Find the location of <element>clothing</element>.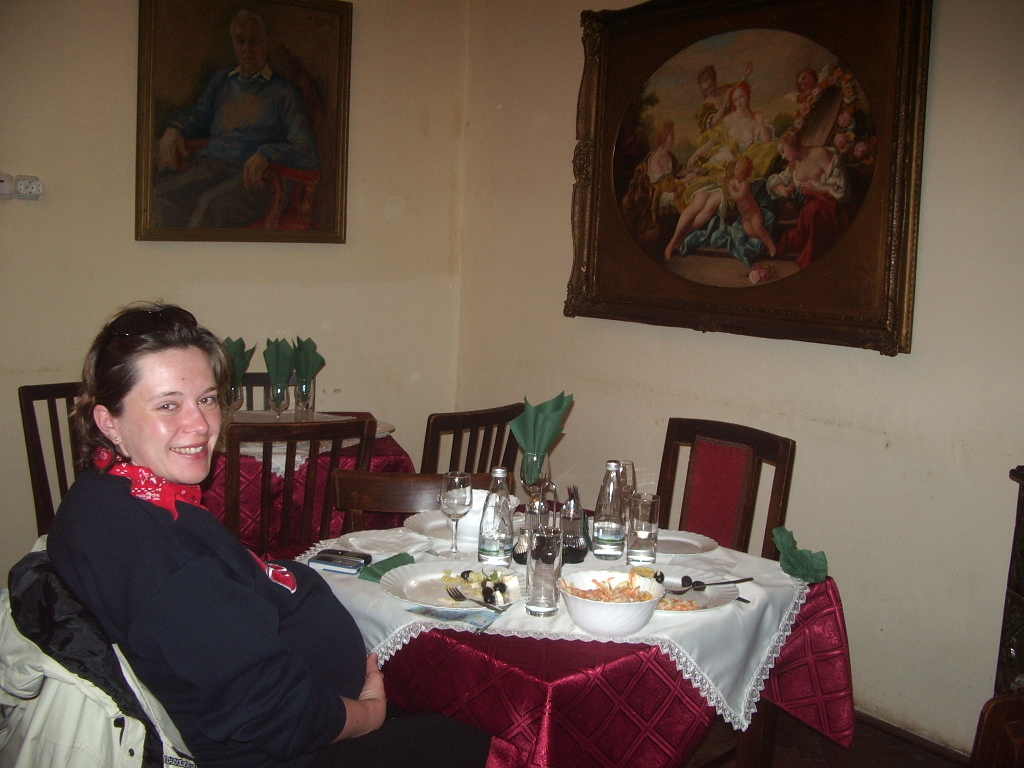
Location: [left=31, top=396, right=353, bottom=767].
